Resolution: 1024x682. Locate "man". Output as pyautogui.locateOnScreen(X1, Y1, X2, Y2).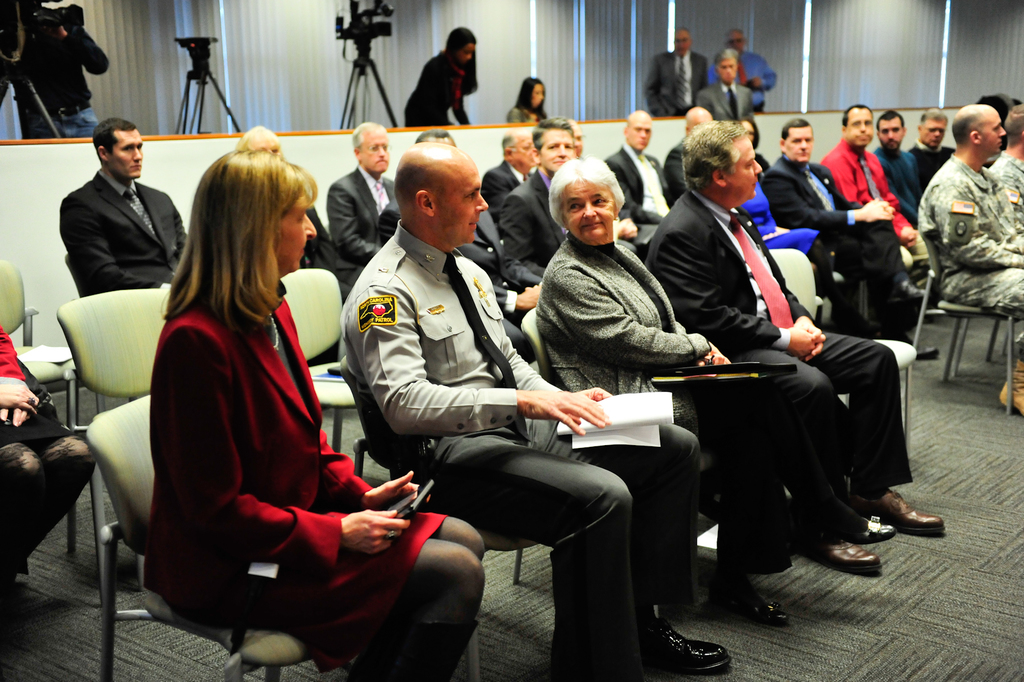
pyautogui.locateOnScreen(922, 104, 1023, 417).
